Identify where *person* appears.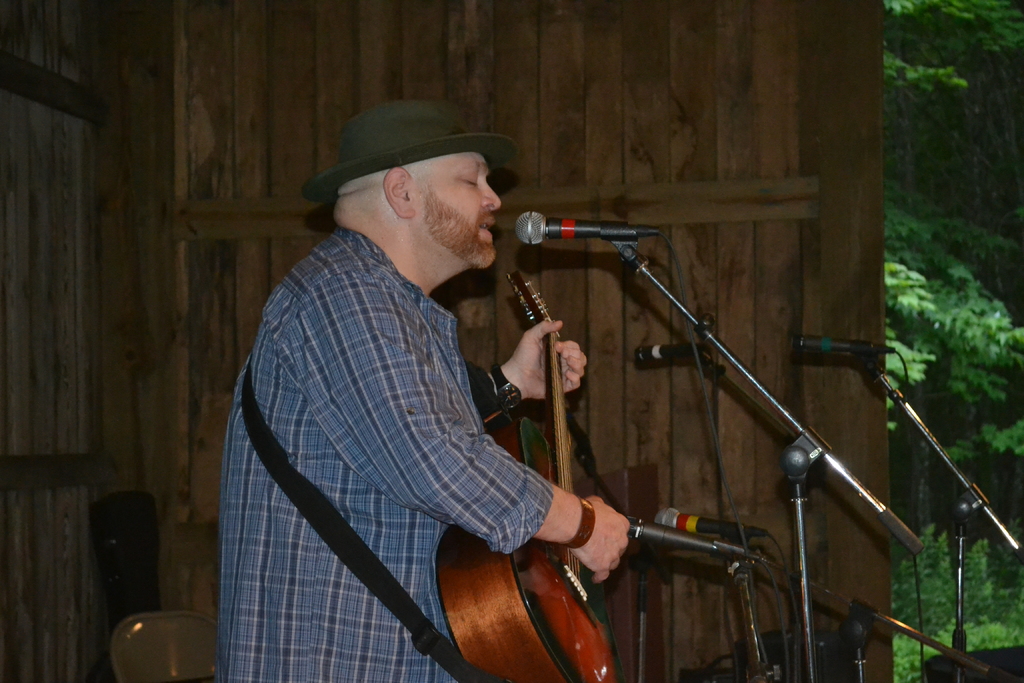
Appears at box=[226, 96, 647, 682].
